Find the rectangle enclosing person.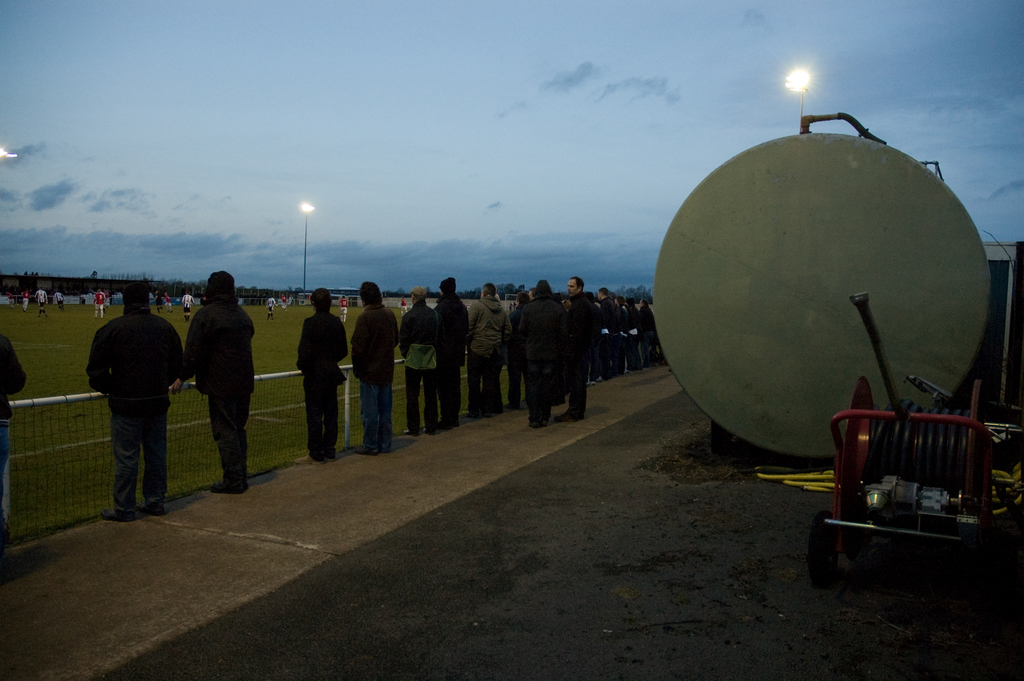
BBox(34, 281, 49, 322).
